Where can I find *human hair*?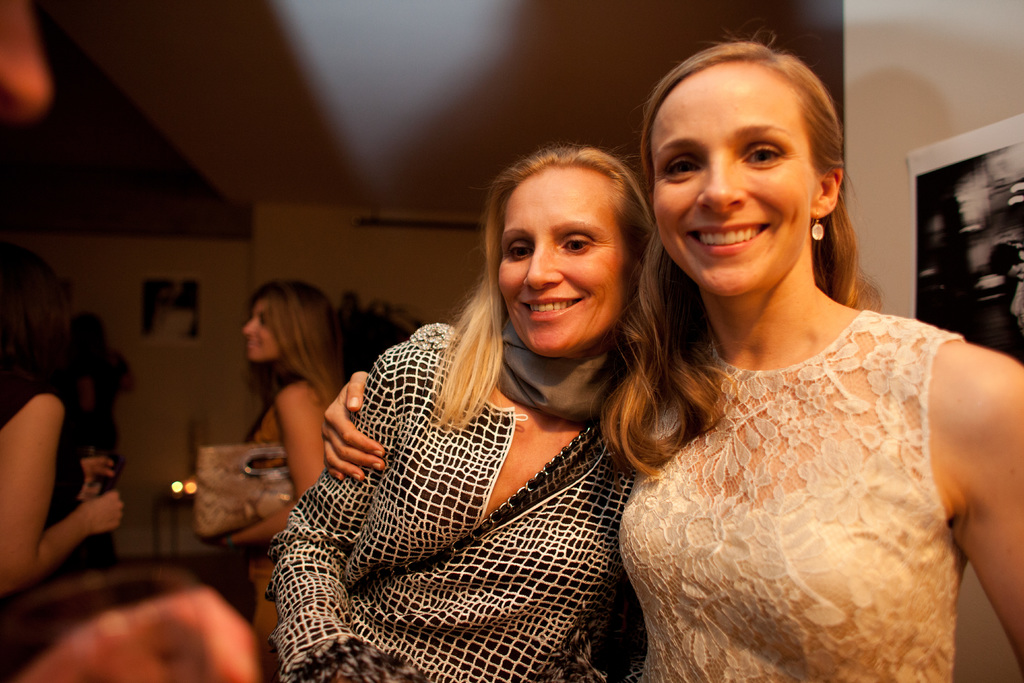
You can find it at (x1=641, y1=31, x2=881, y2=309).
